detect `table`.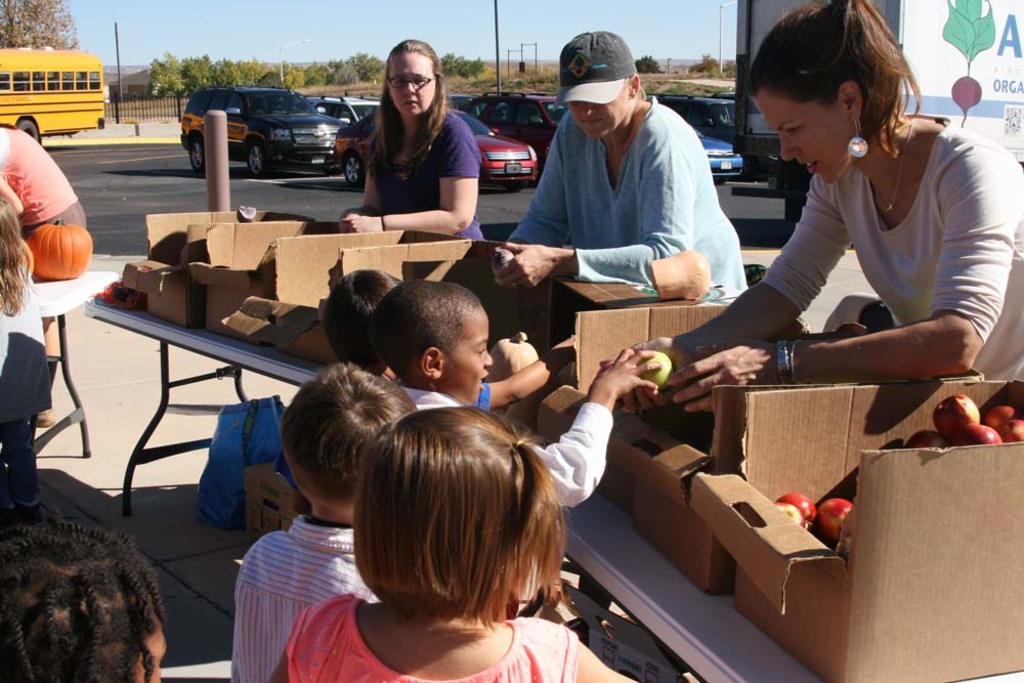
Detected at x1=40, y1=258, x2=116, y2=457.
